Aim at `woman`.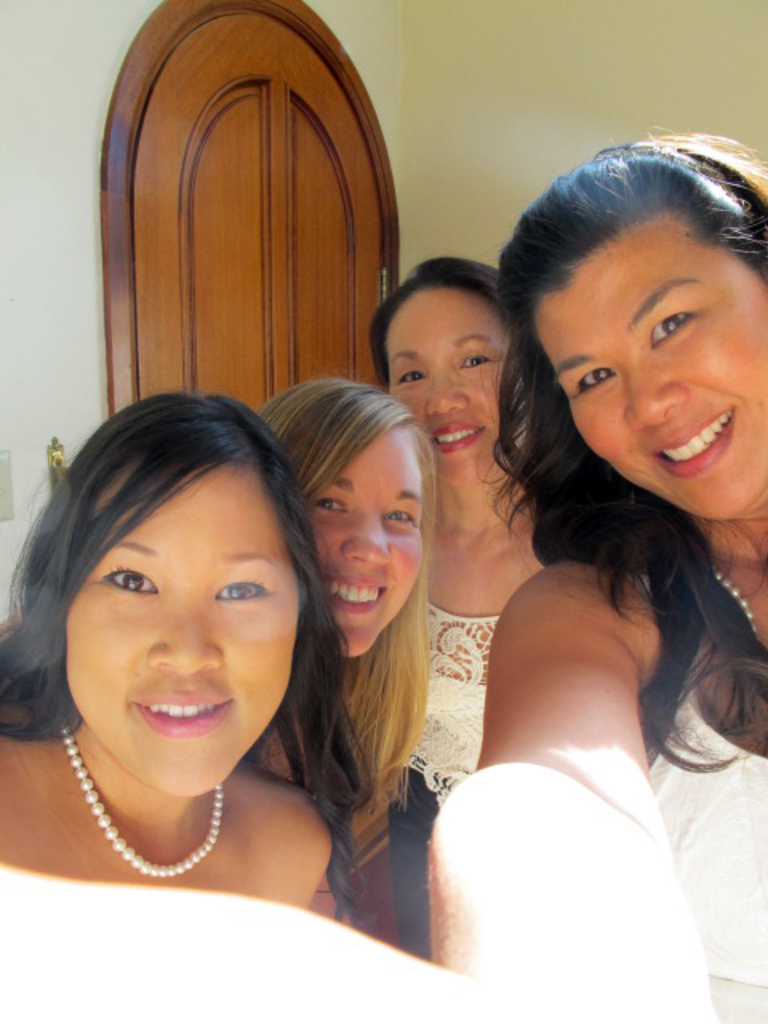
Aimed at (253, 379, 430, 941).
